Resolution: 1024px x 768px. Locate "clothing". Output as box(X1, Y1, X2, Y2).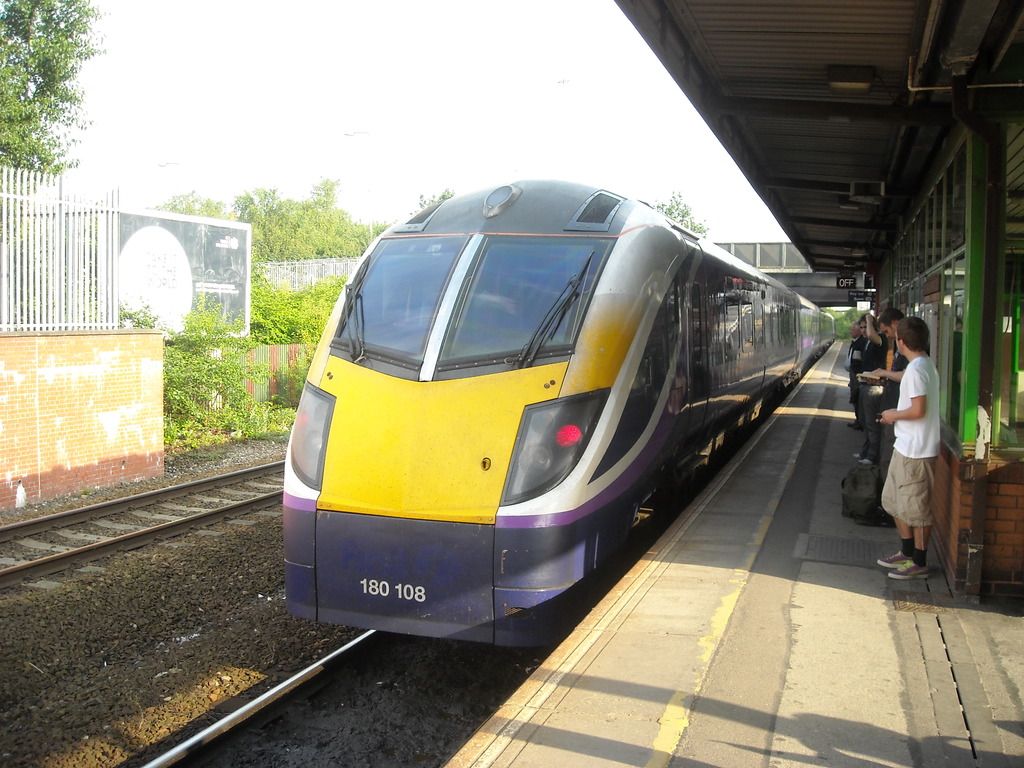
box(857, 333, 895, 461).
